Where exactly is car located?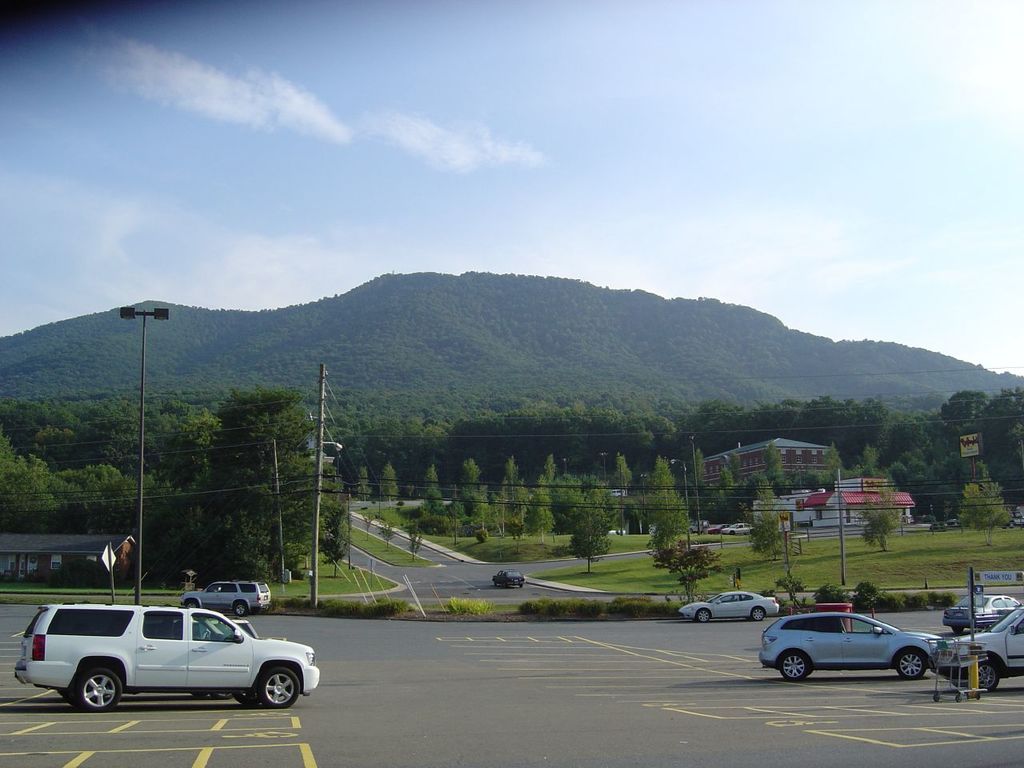
Its bounding box is l=761, t=609, r=942, b=679.
